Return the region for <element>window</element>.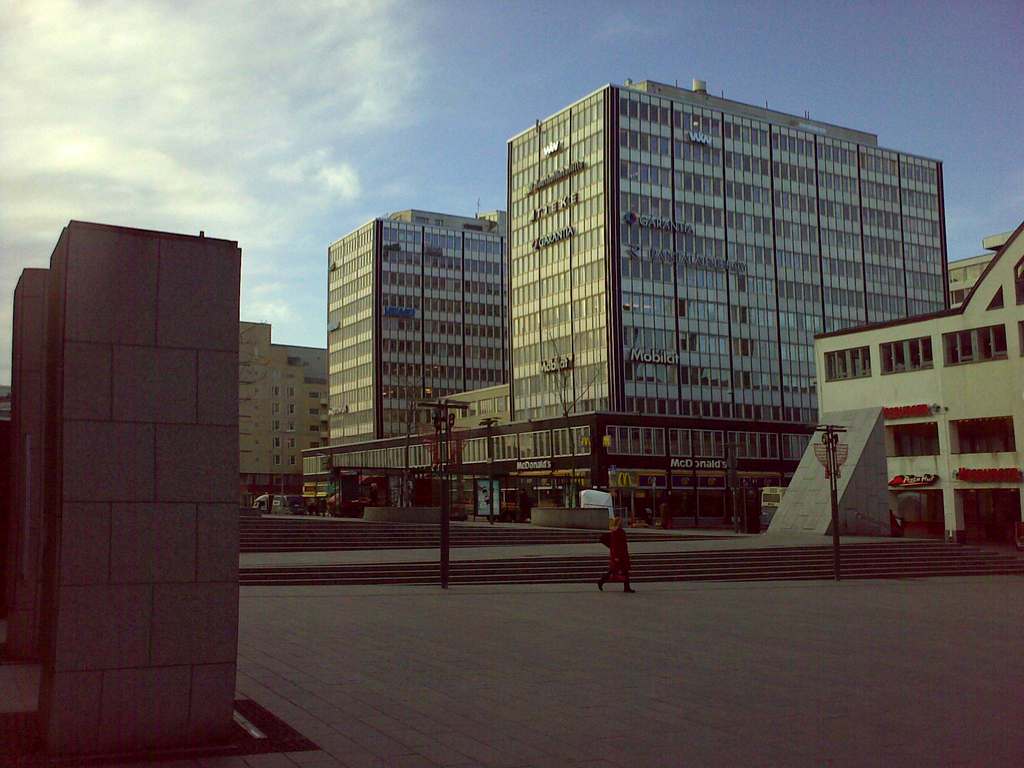
x1=271 y1=400 x2=280 y2=415.
